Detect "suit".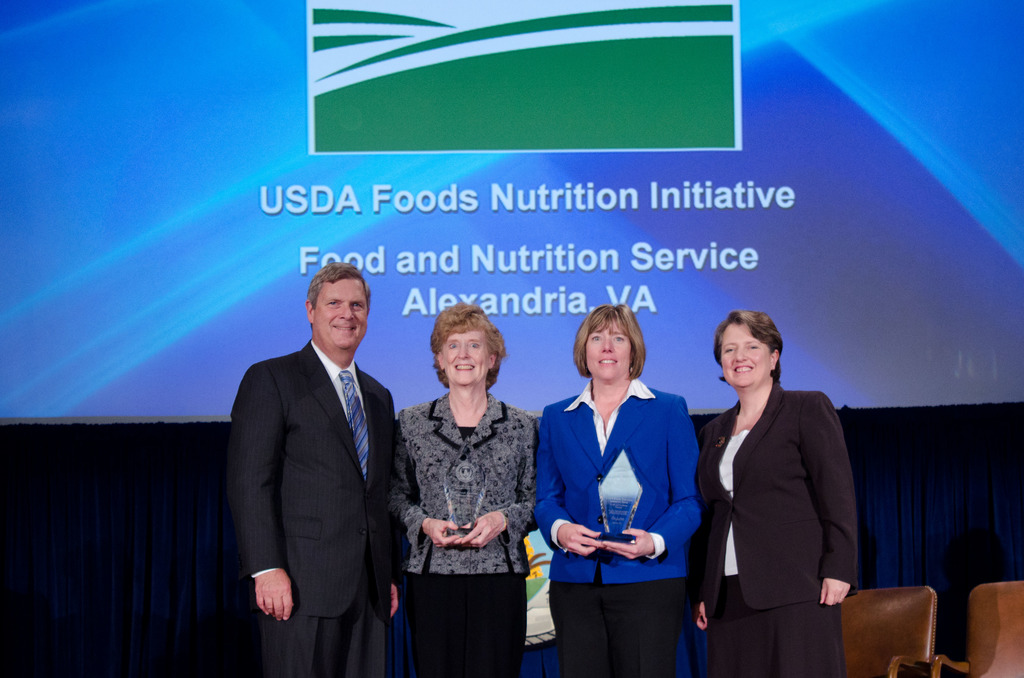
Detected at 218,339,400,677.
